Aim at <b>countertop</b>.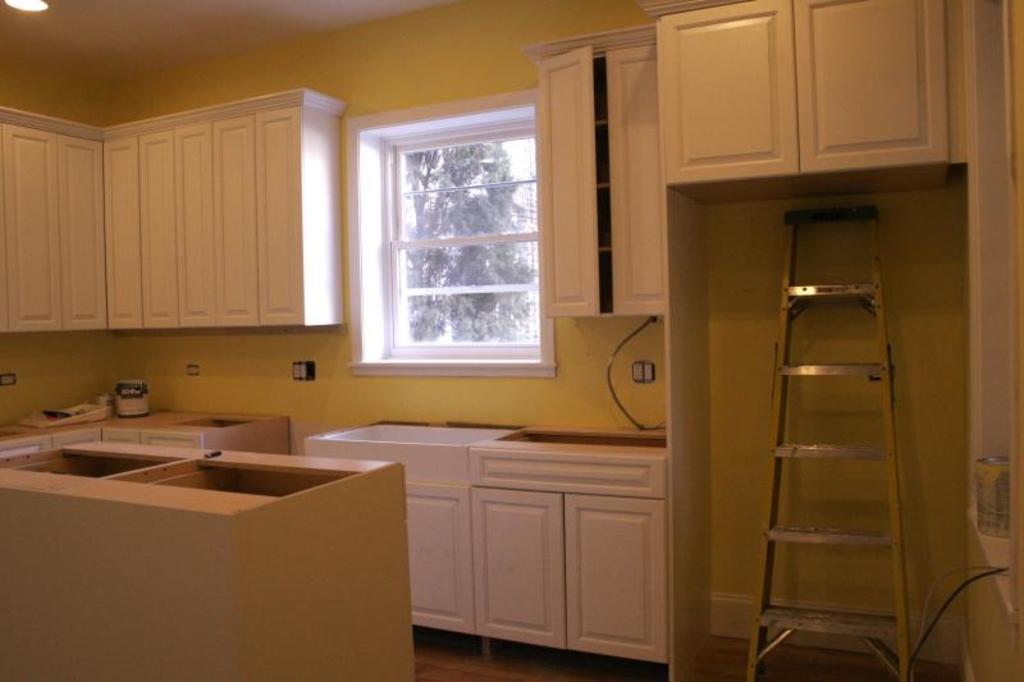
Aimed at <region>0, 412, 289, 450</region>.
